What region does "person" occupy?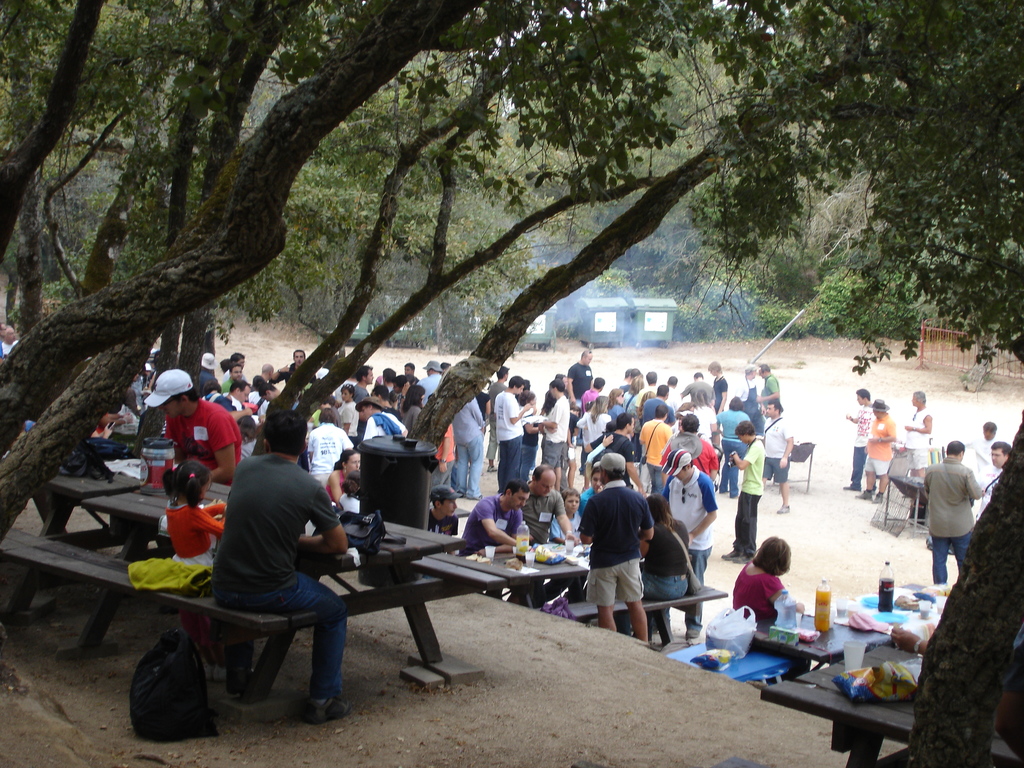
[left=726, top=420, right=765, bottom=567].
